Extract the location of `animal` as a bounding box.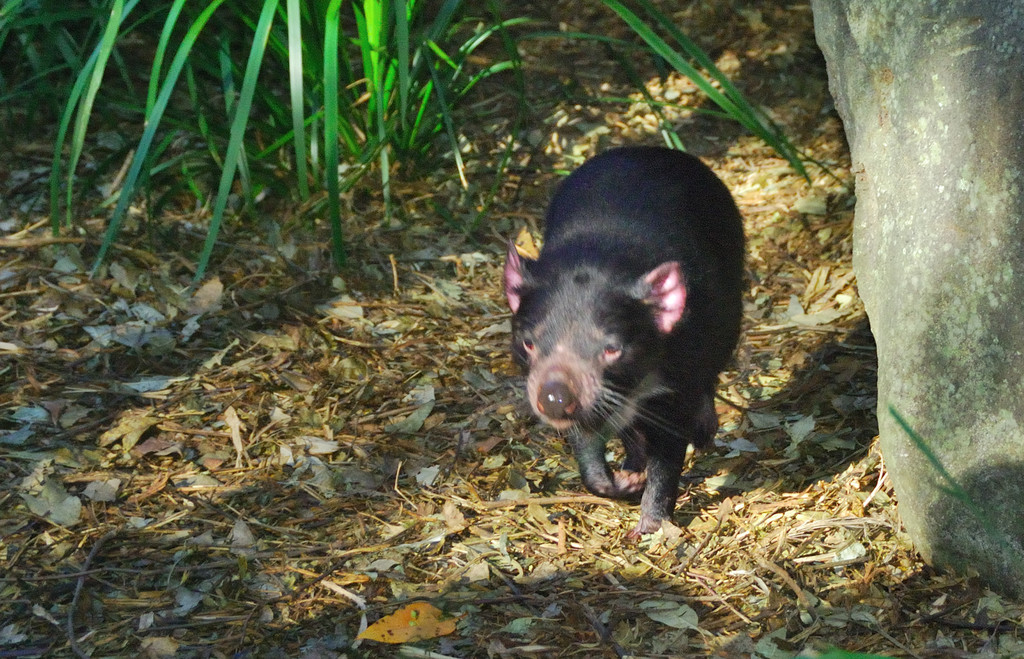
(501,141,752,535).
